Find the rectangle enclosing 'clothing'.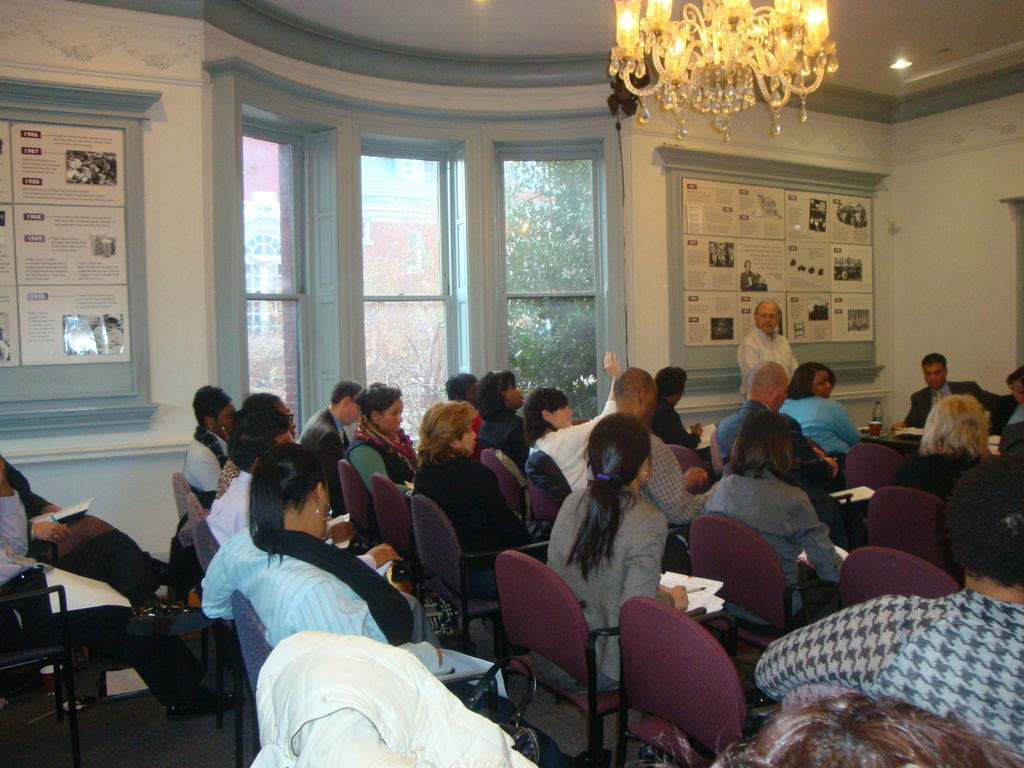
BBox(695, 458, 842, 638).
